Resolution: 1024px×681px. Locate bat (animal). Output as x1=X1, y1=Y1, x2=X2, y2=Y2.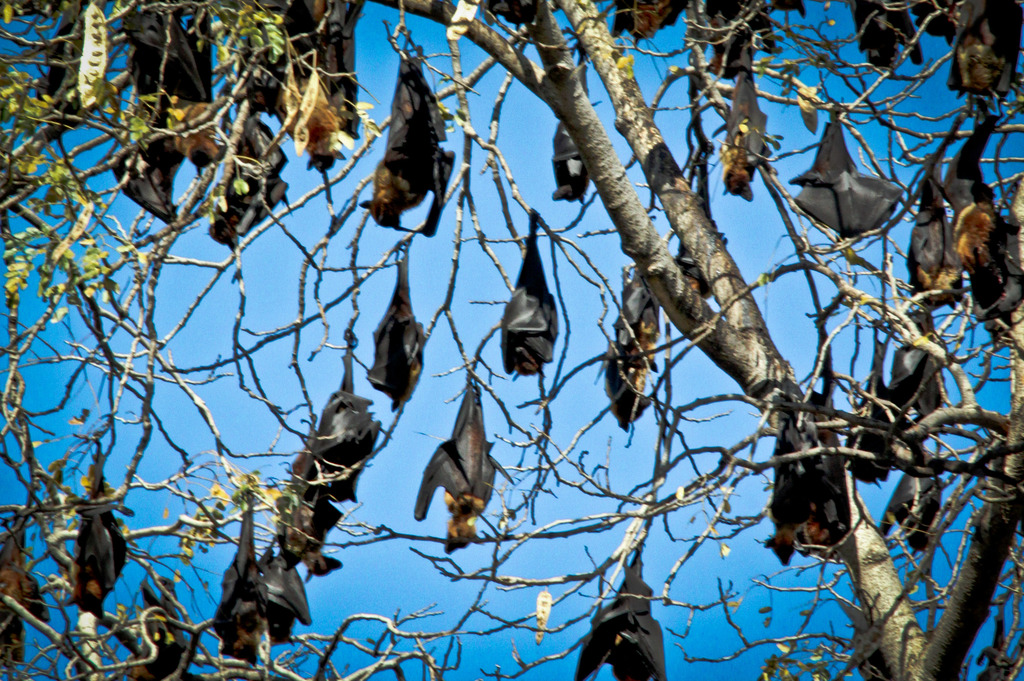
x1=263, y1=2, x2=331, y2=175.
